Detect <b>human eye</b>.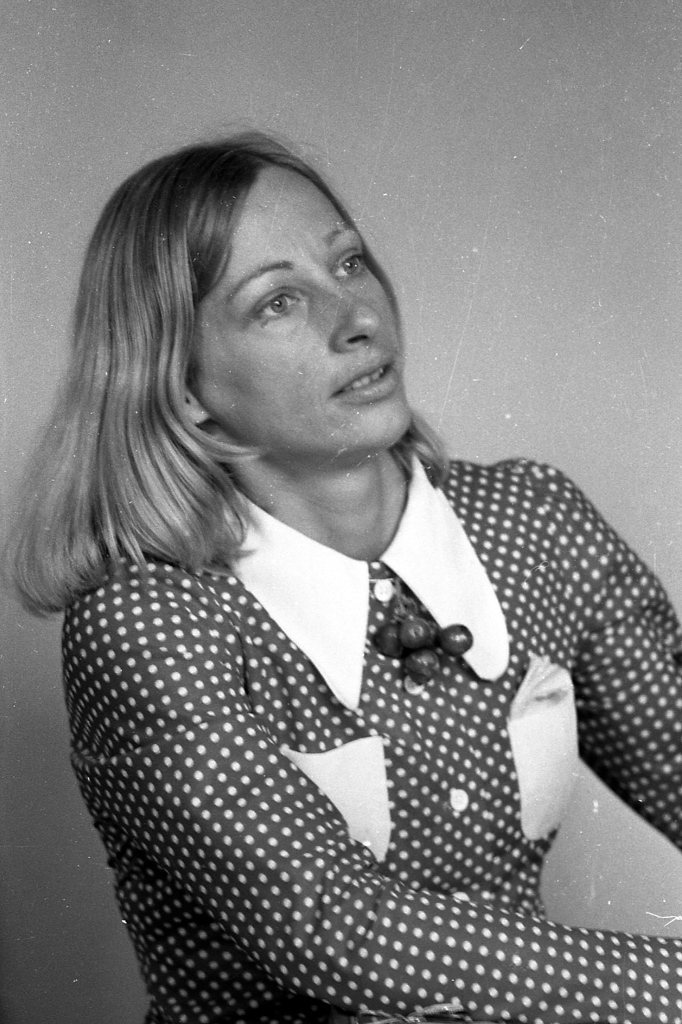
Detected at bbox=[333, 251, 369, 282].
